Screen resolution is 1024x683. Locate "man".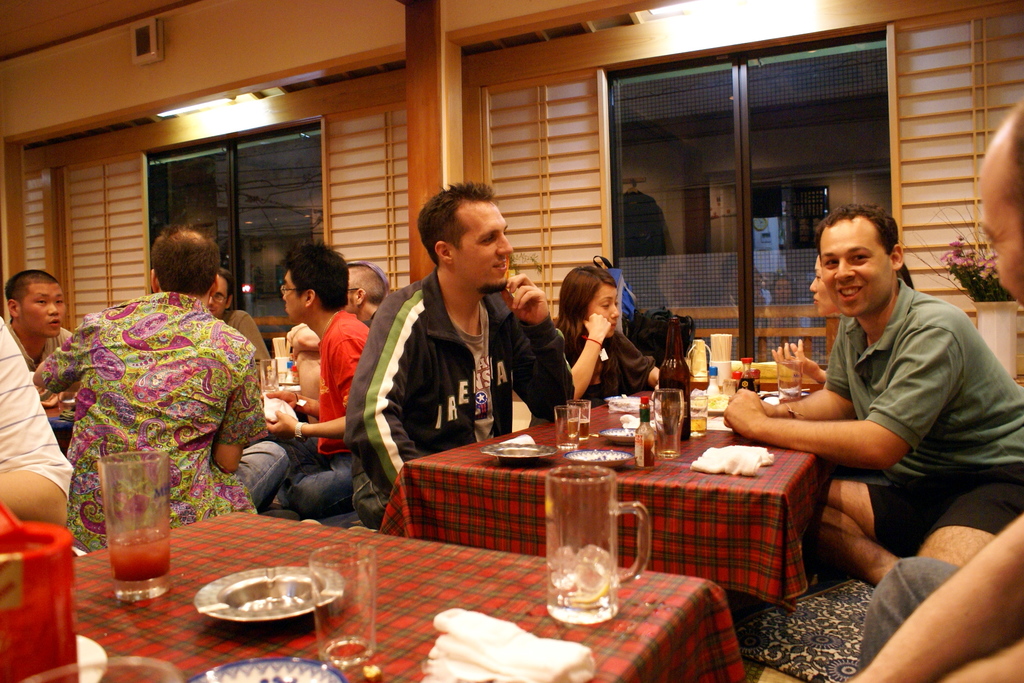
{"left": 341, "top": 259, "right": 386, "bottom": 324}.
